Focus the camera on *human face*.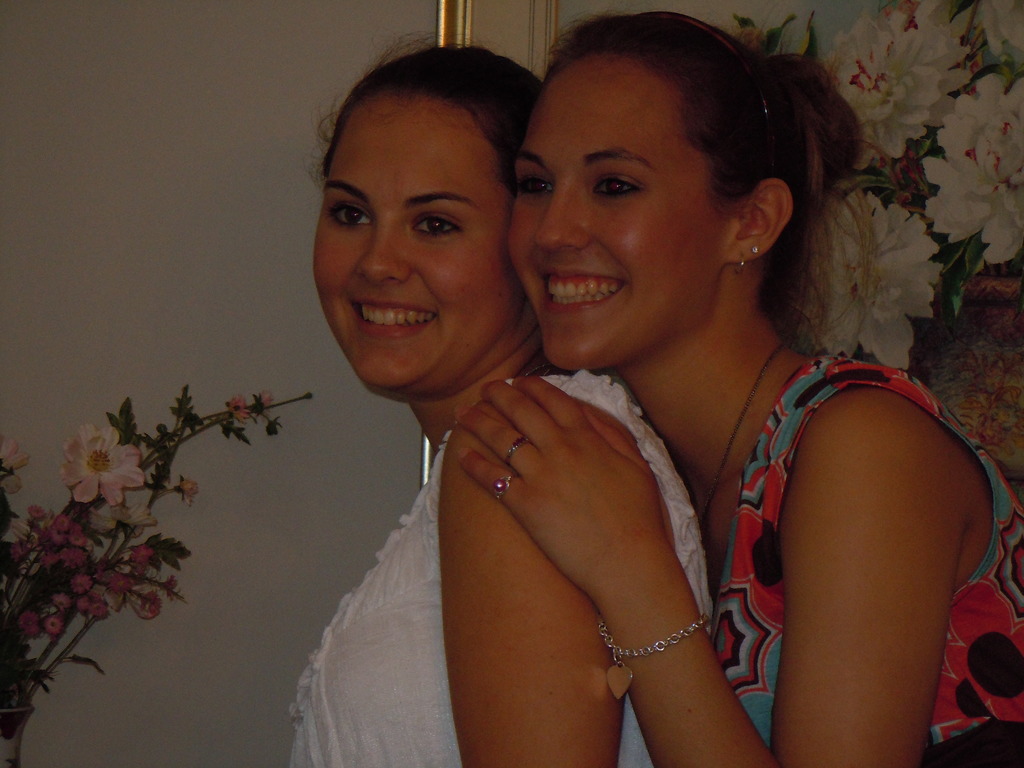
Focus region: box=[307, 63, 527, 410].
